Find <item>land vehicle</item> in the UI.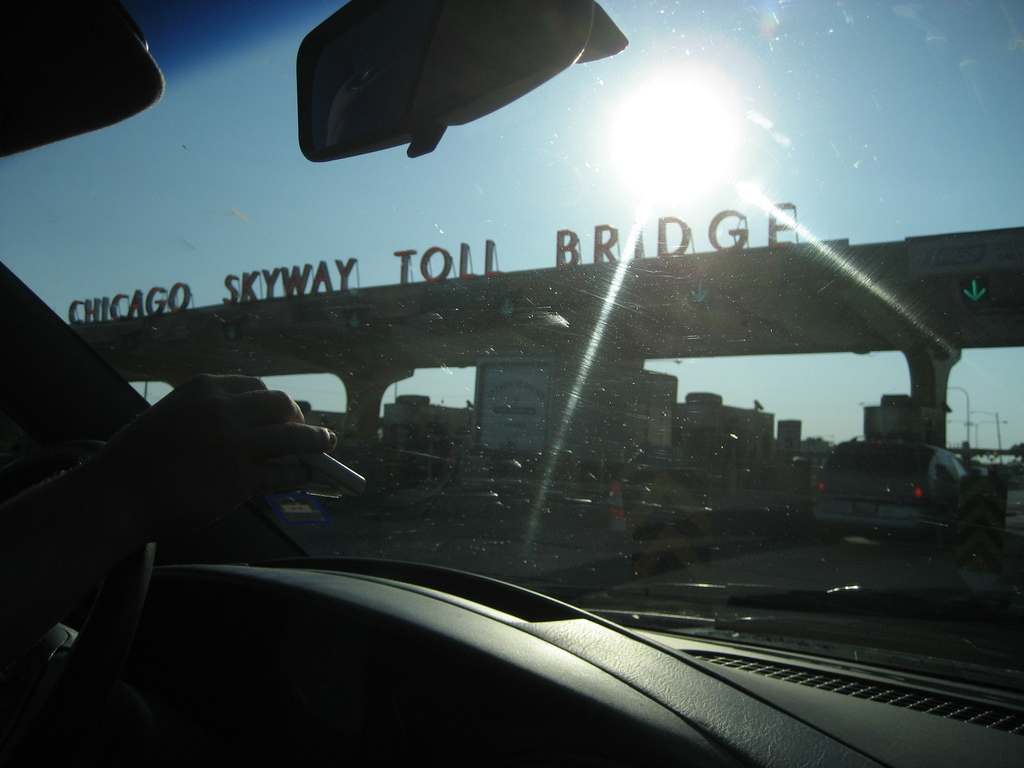
UI element at 63 60 1014 758.
